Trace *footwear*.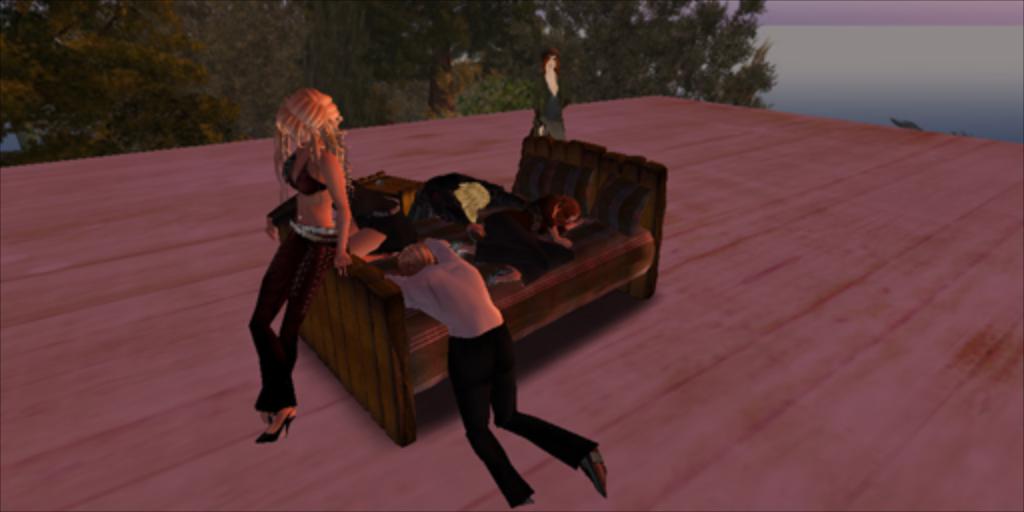
Traced to 236 386 296 450.
